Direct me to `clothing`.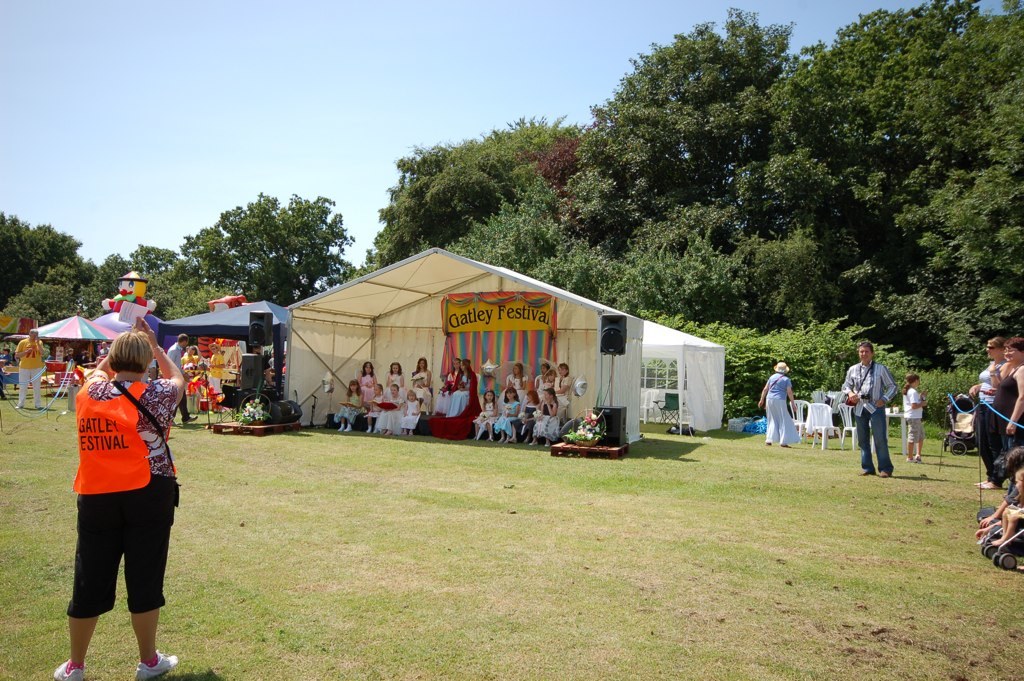
Direction: select_region(472, 404, 495, 435).
